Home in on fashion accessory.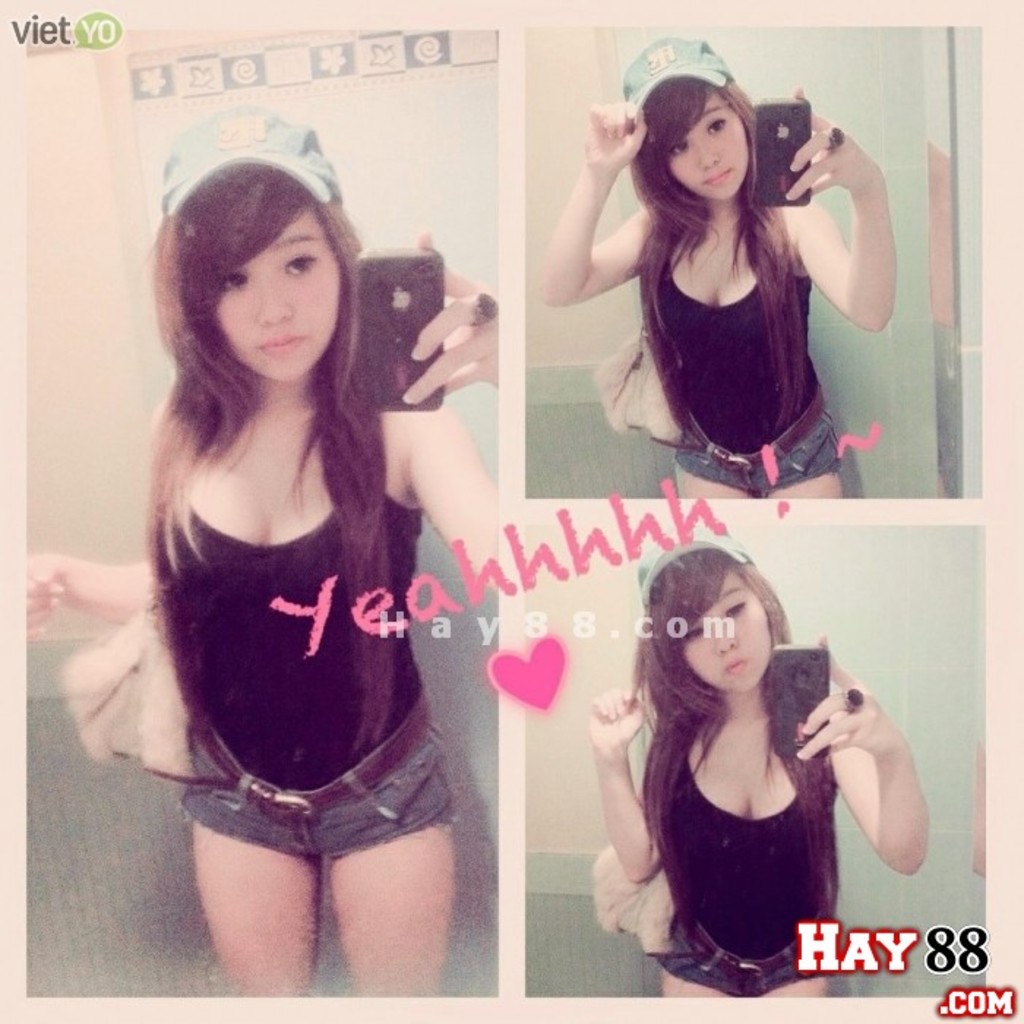
Homed in at (left=161, top=113, right=344, bottom=219).
